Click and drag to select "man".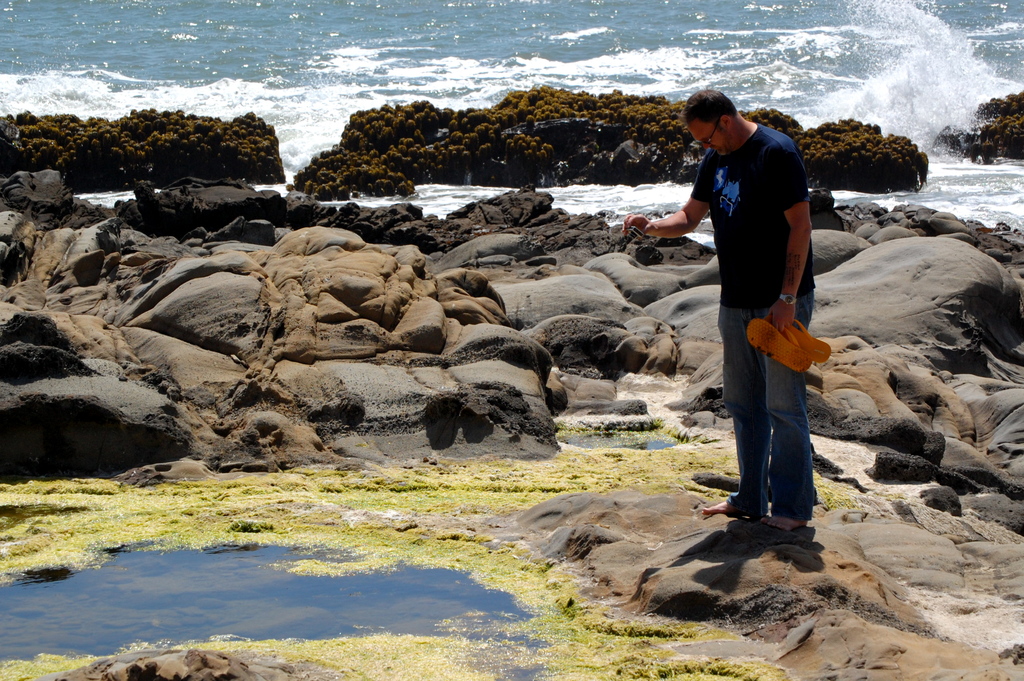
Selection: {"left": 663, "top": 87, "right": 839, "bottom": 534}.
